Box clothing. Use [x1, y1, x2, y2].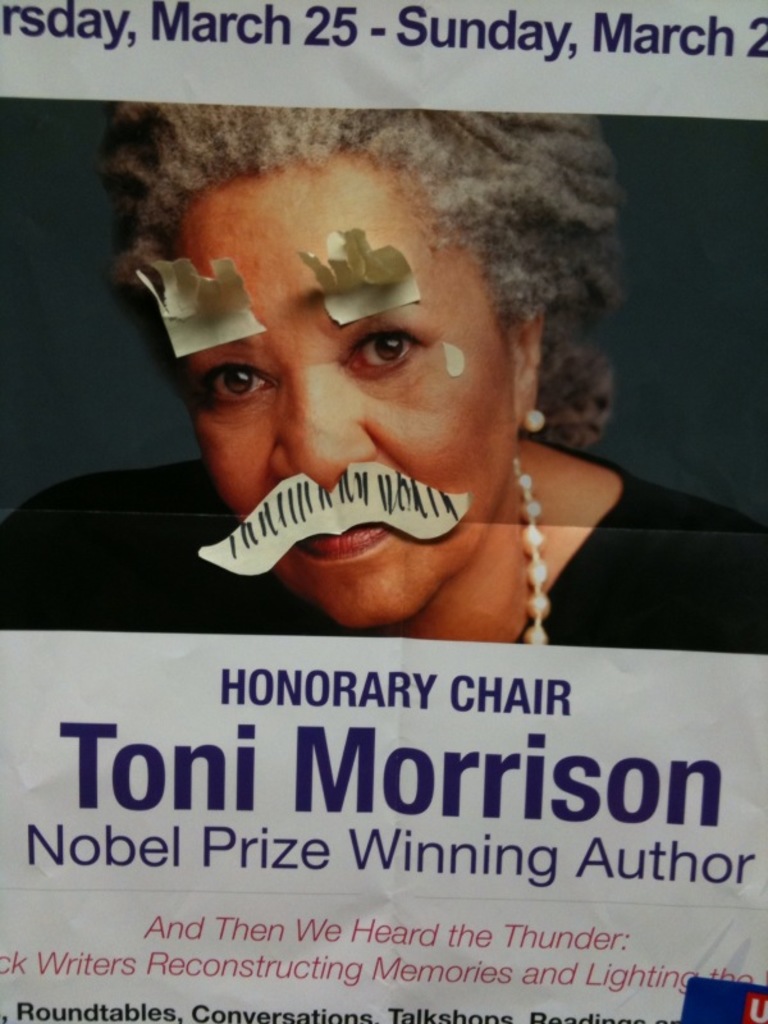
[0, 435, 767, 655].
